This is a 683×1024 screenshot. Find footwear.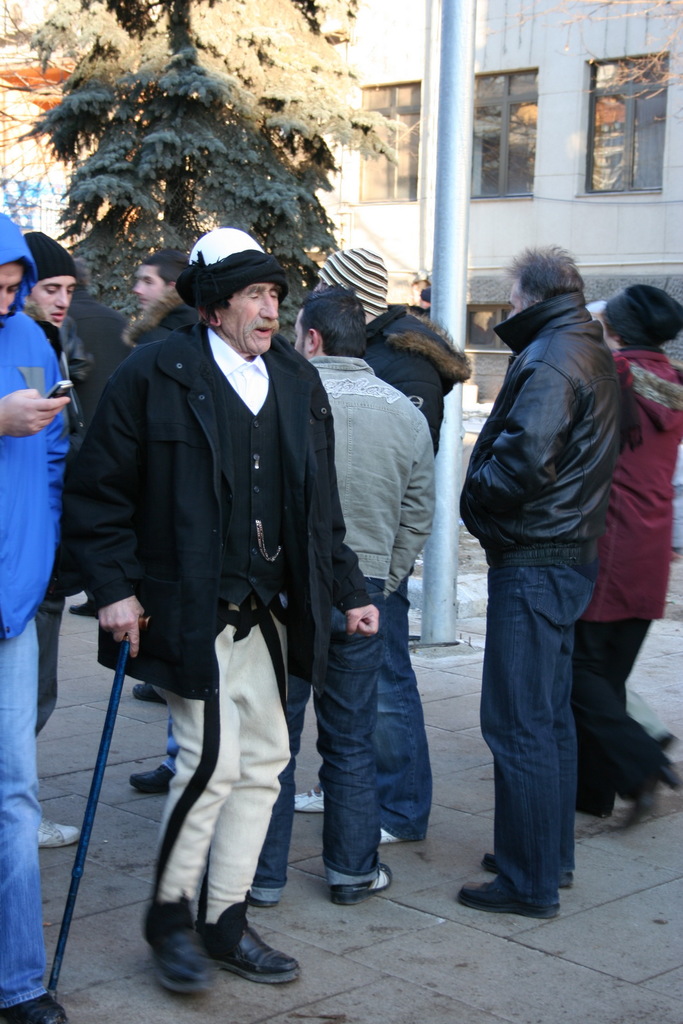
Bounding box: 294,788,327,812.
